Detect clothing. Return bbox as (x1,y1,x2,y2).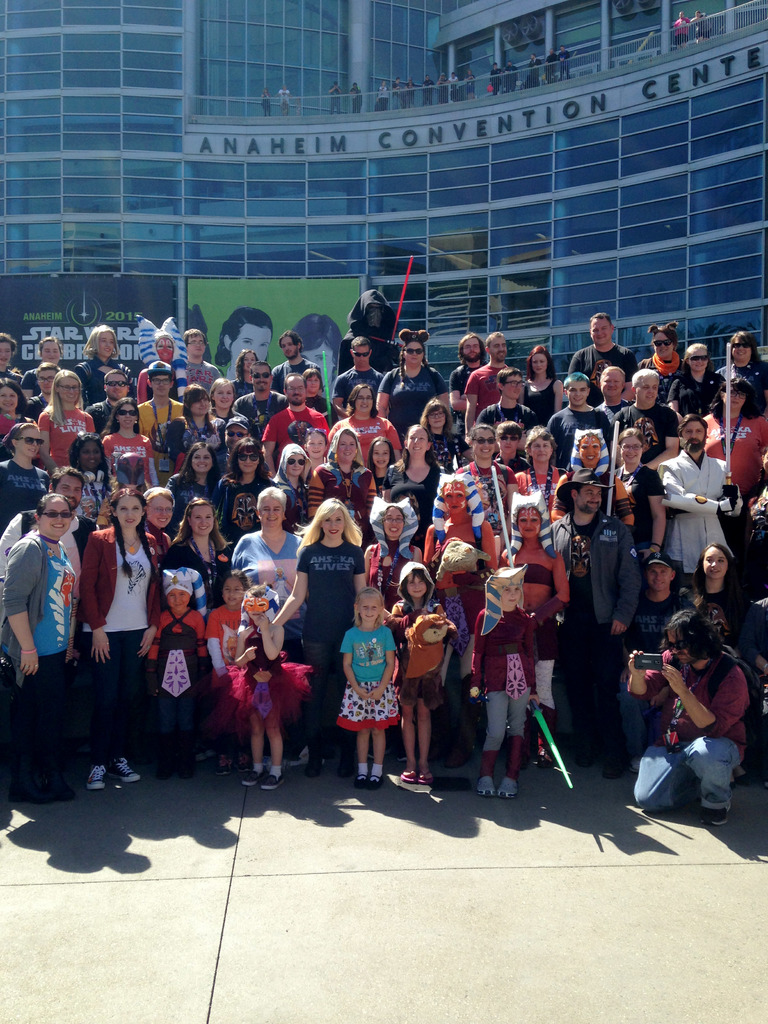
(33,392,57,415).
